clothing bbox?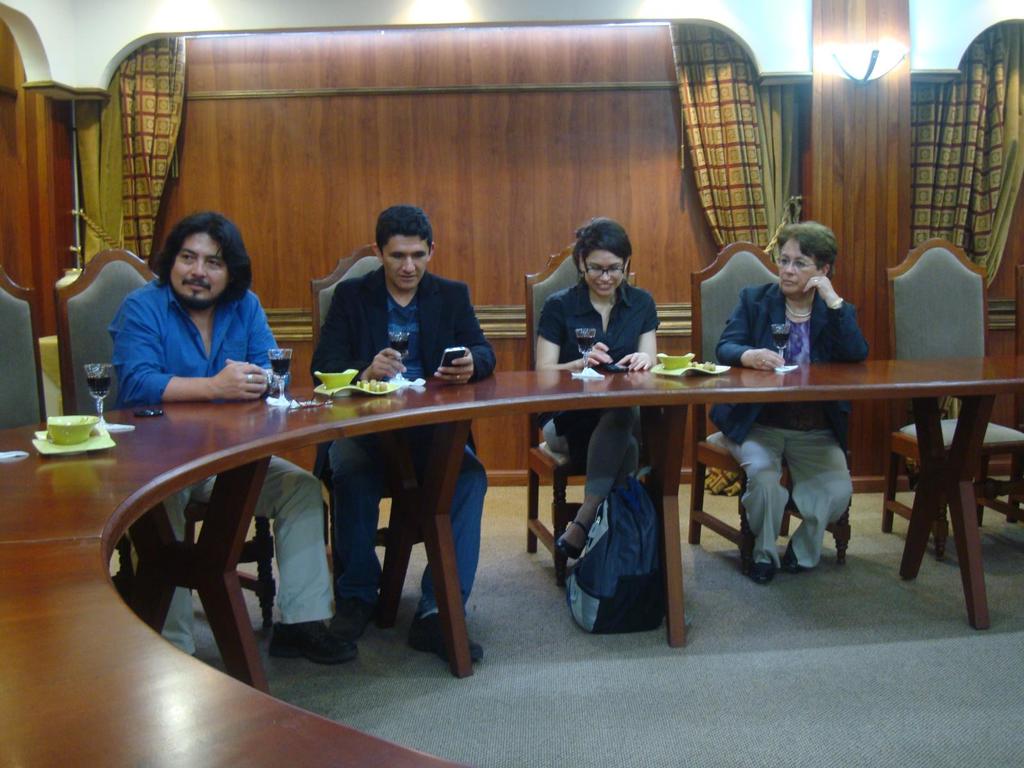
bbox=(305, 264, 486, 618)
